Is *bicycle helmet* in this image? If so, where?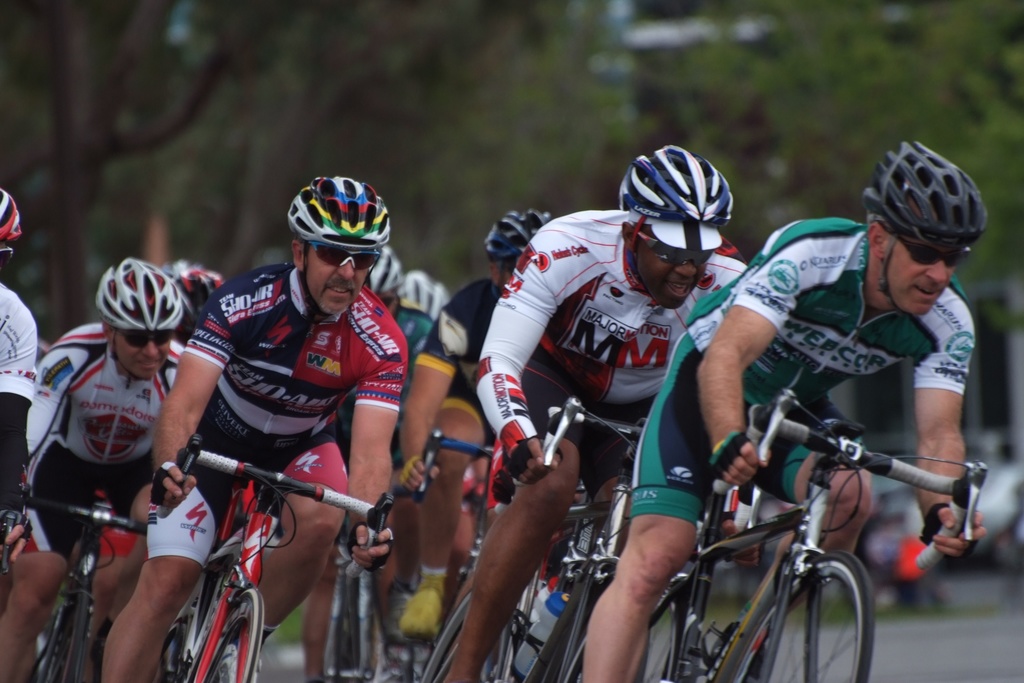
Yes, at rect(489, 204, 548, 260).
